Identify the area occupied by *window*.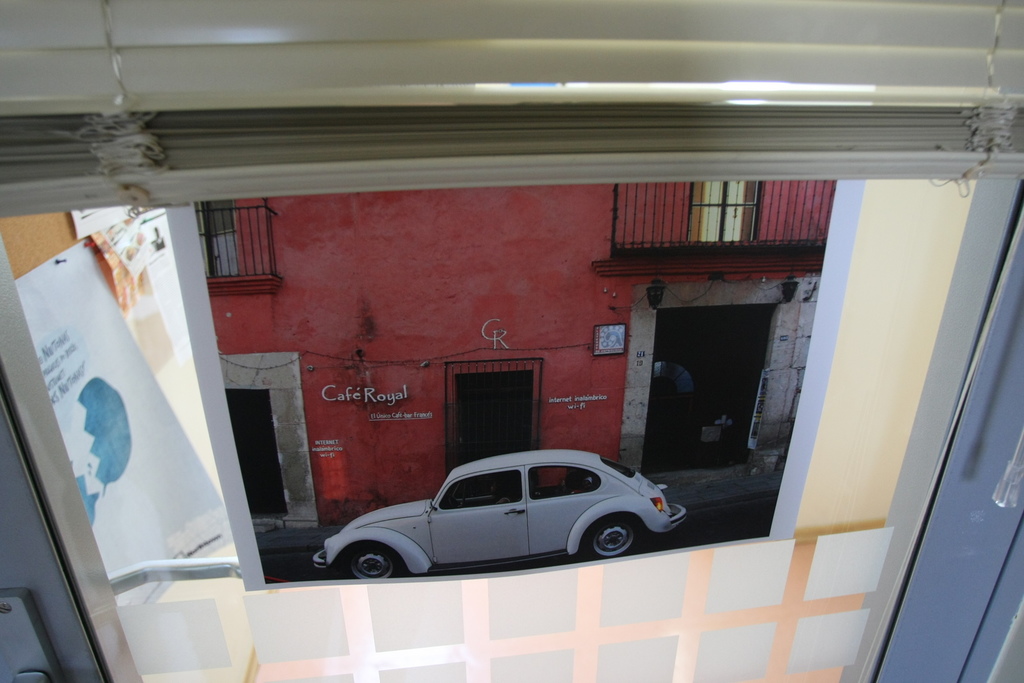
Area: box(189, 200, 276, 294).
